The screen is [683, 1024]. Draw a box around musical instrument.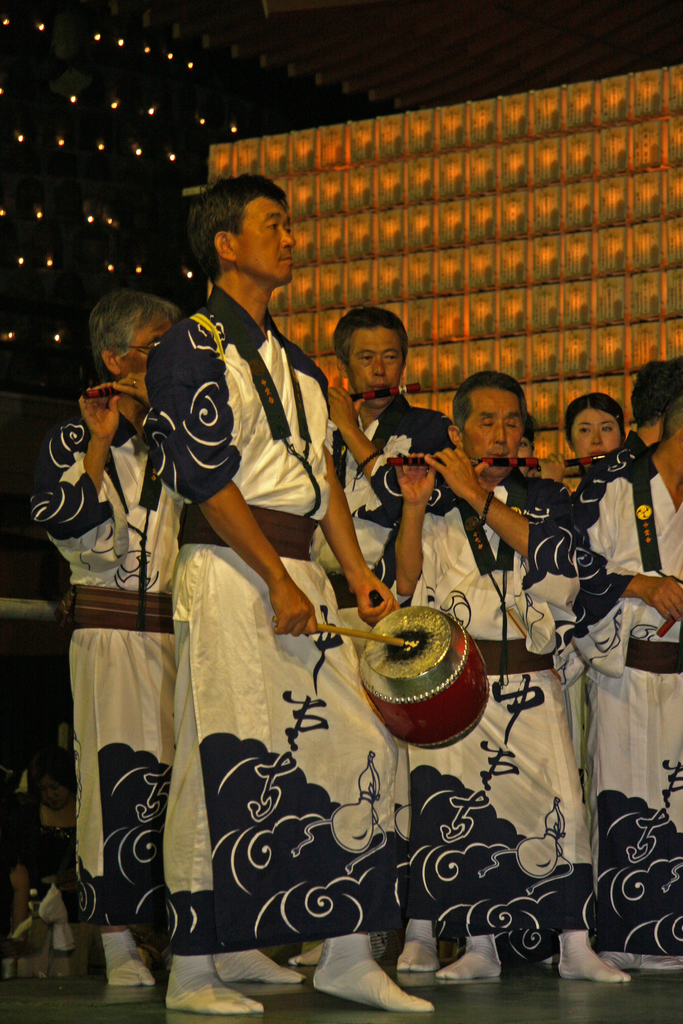
bbox=(312, 601, 485, 750).
